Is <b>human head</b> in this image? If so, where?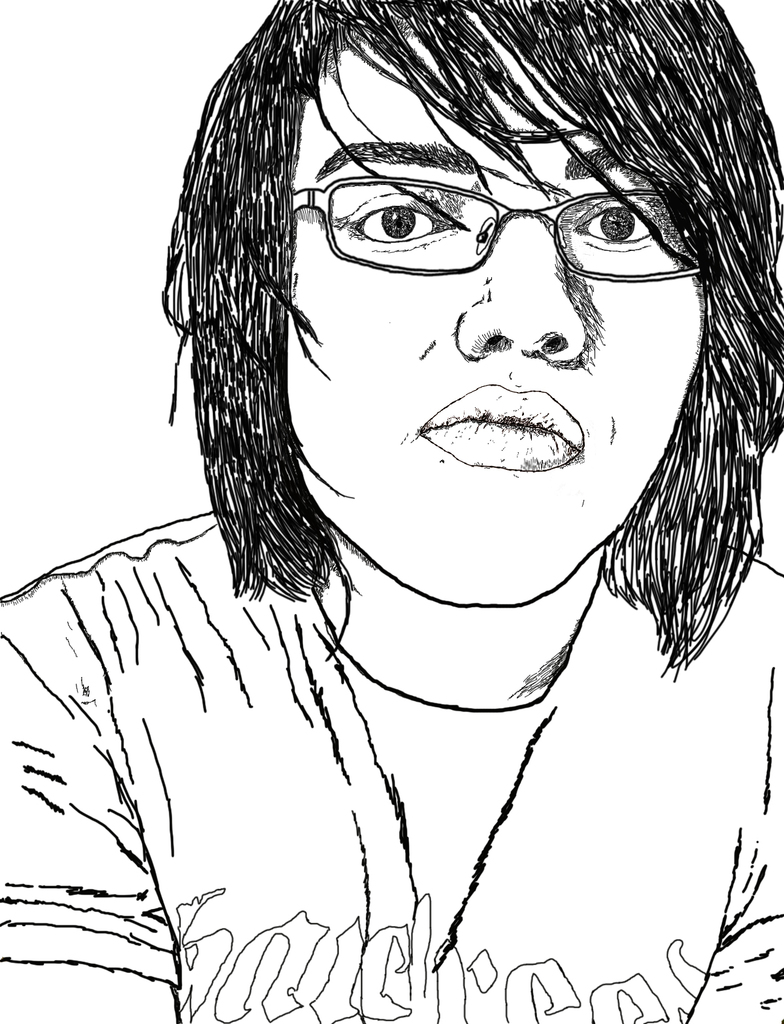
Yes, at (x1=163, y1=0, x2=783, y2=670).
